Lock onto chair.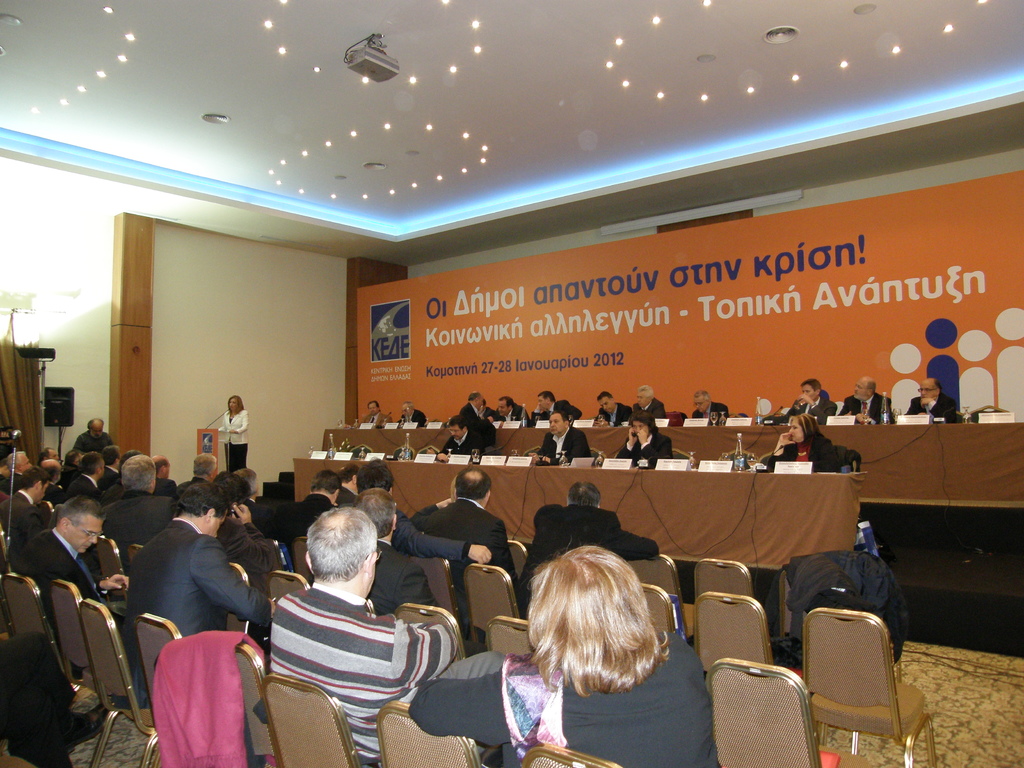
Locked: box(583, 448, 604, 458).
